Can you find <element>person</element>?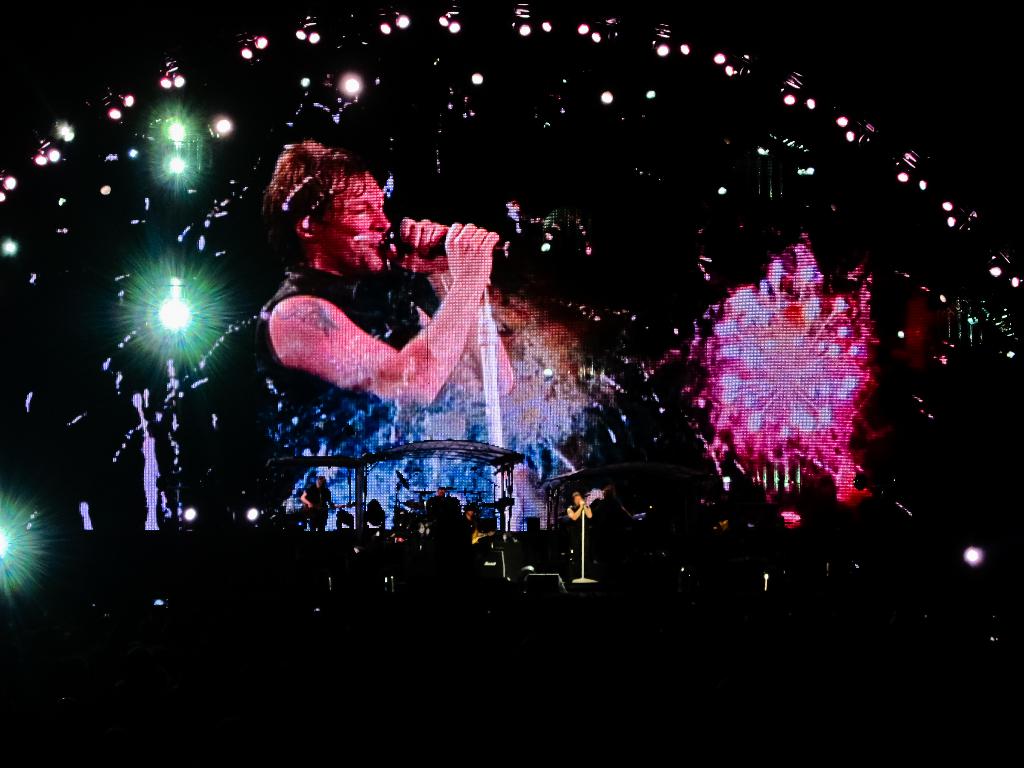
Yes, bounding box: [297, 472, 332, 529].
